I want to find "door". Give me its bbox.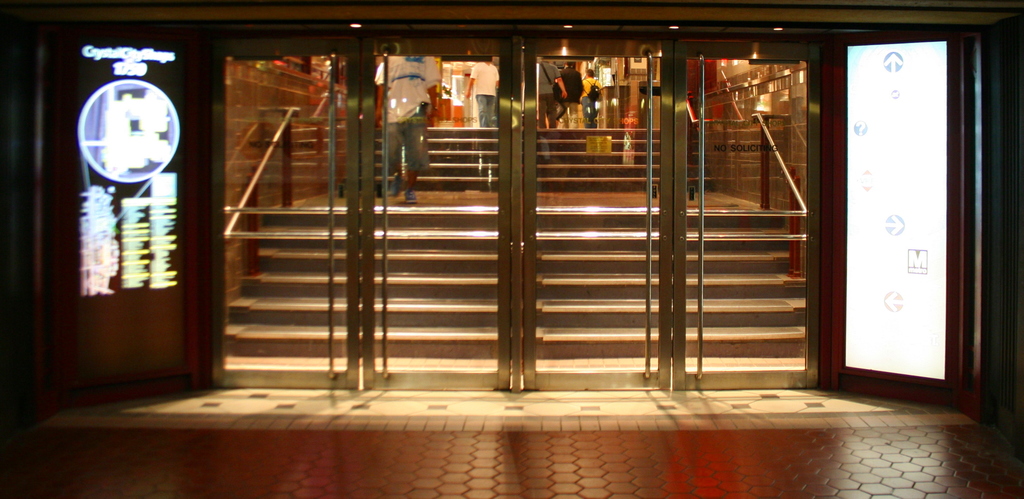
<box>207,20,516,388</box>.
